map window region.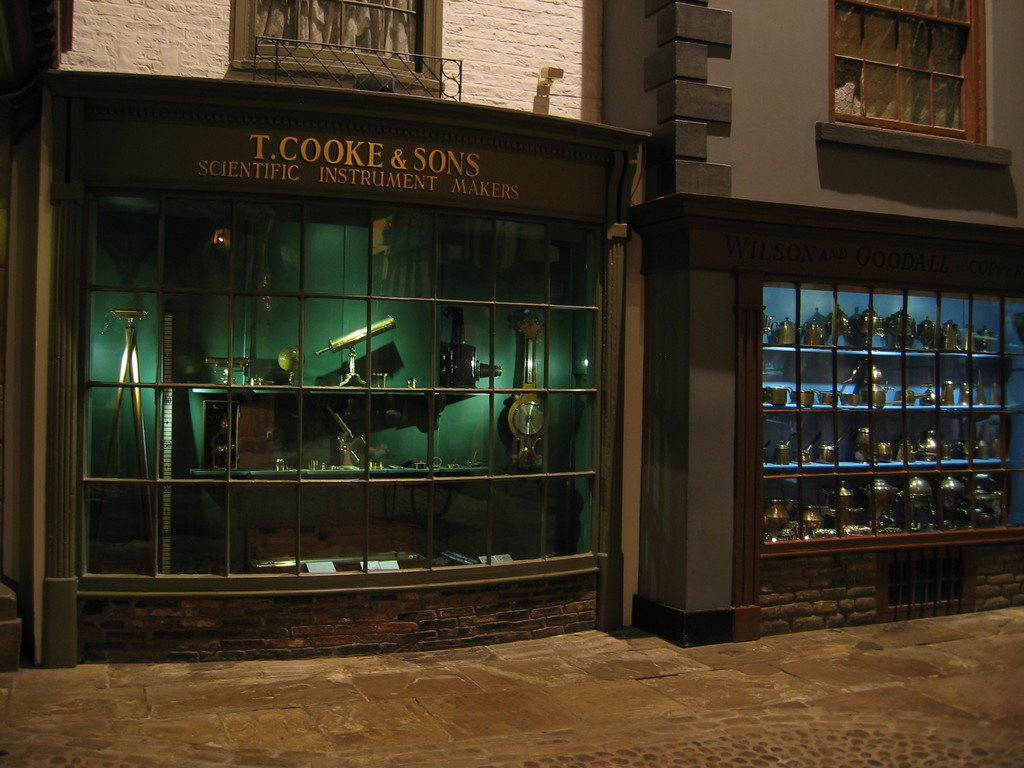
Mapped to box(392, 12, 419, 53).
